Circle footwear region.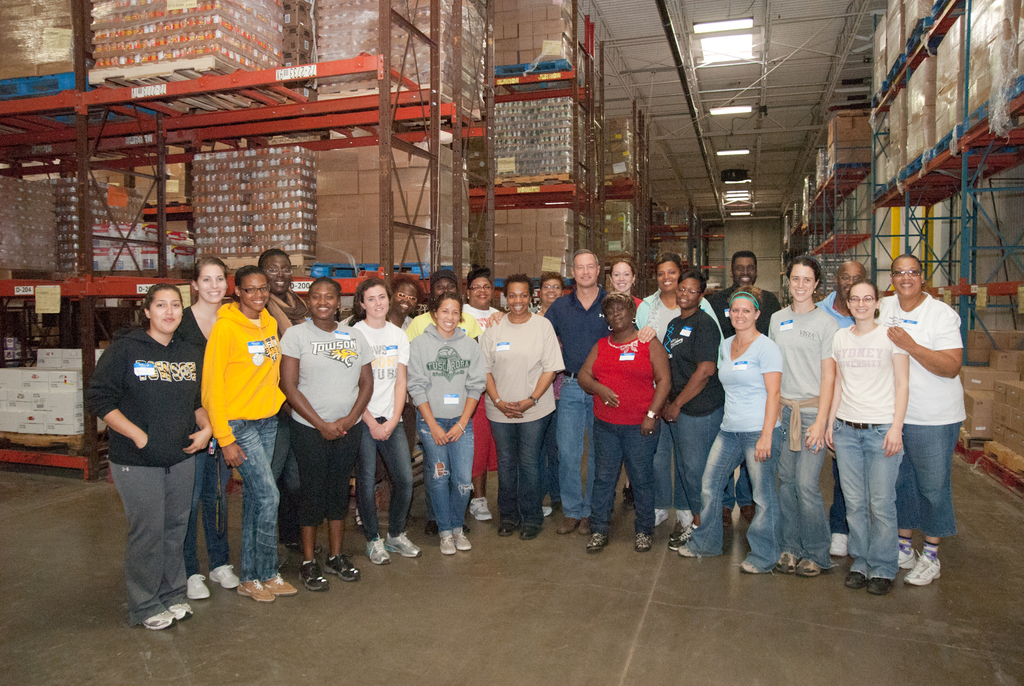
Region: detection(440, 534, 461, 557).
